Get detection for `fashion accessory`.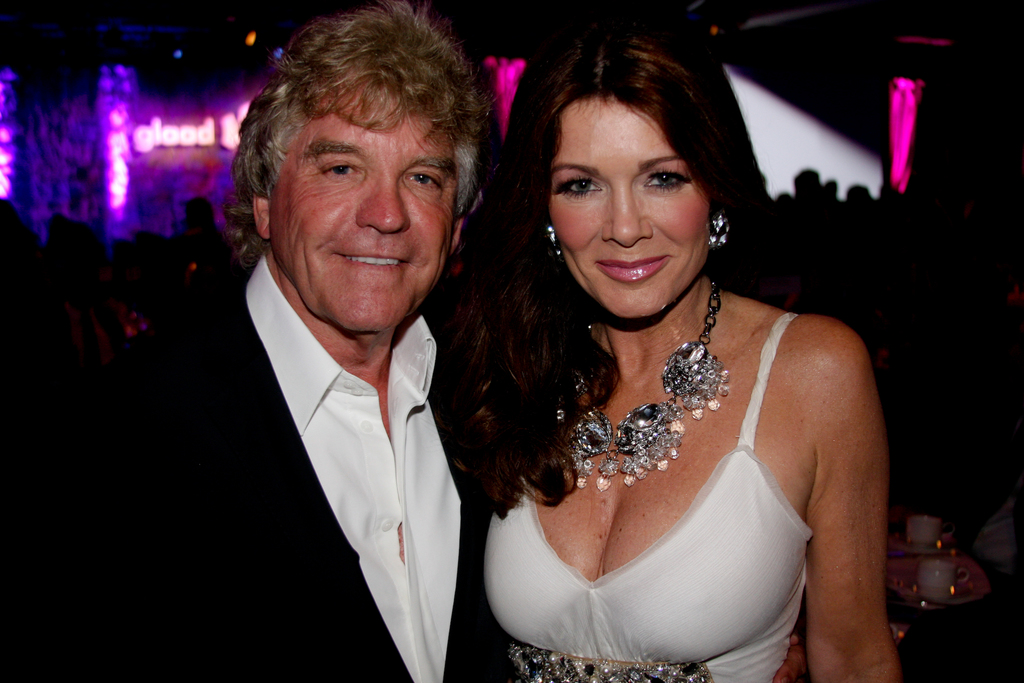
Detection: crop(552, 281, 733, 493).
